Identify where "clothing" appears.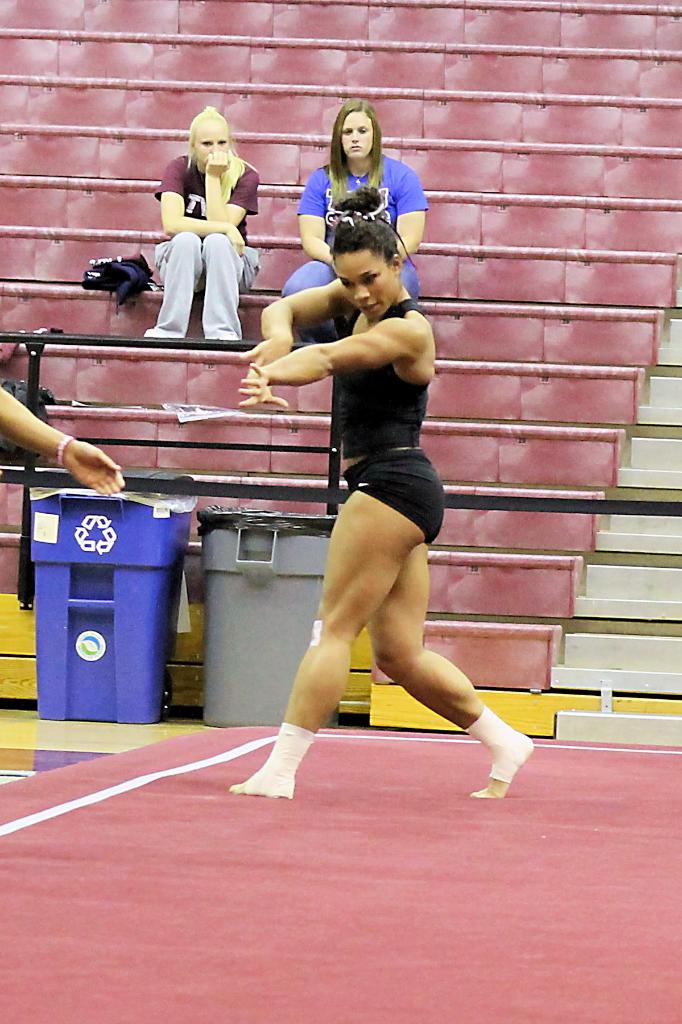
Appears at [x1=282, y1=255, x2=416, y2=344].
